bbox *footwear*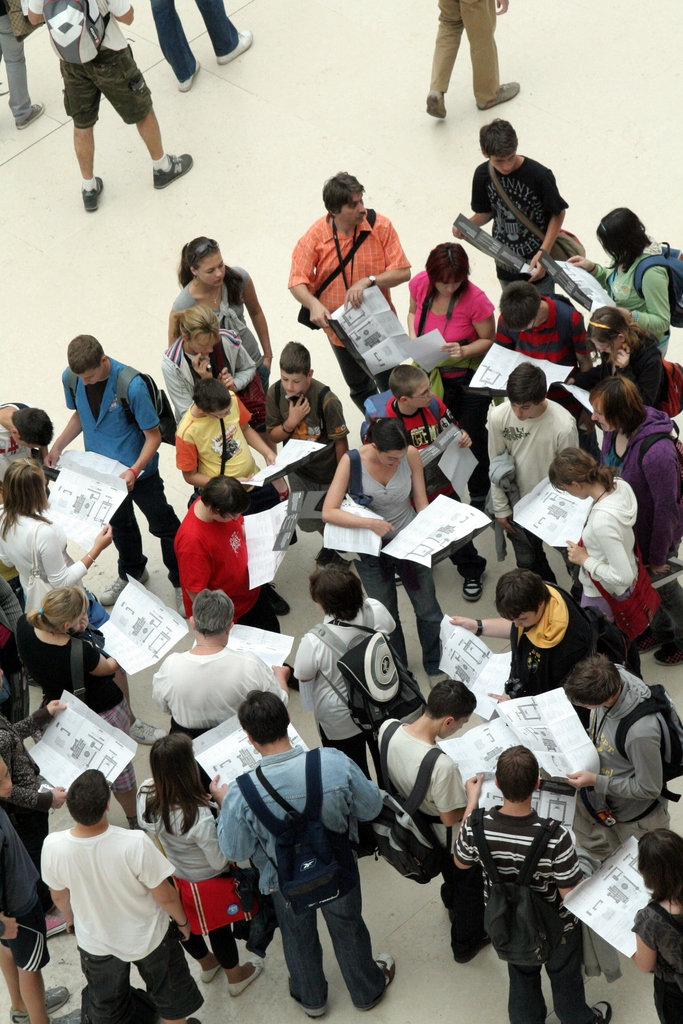
bbox=(370, 949, 397, 986)
